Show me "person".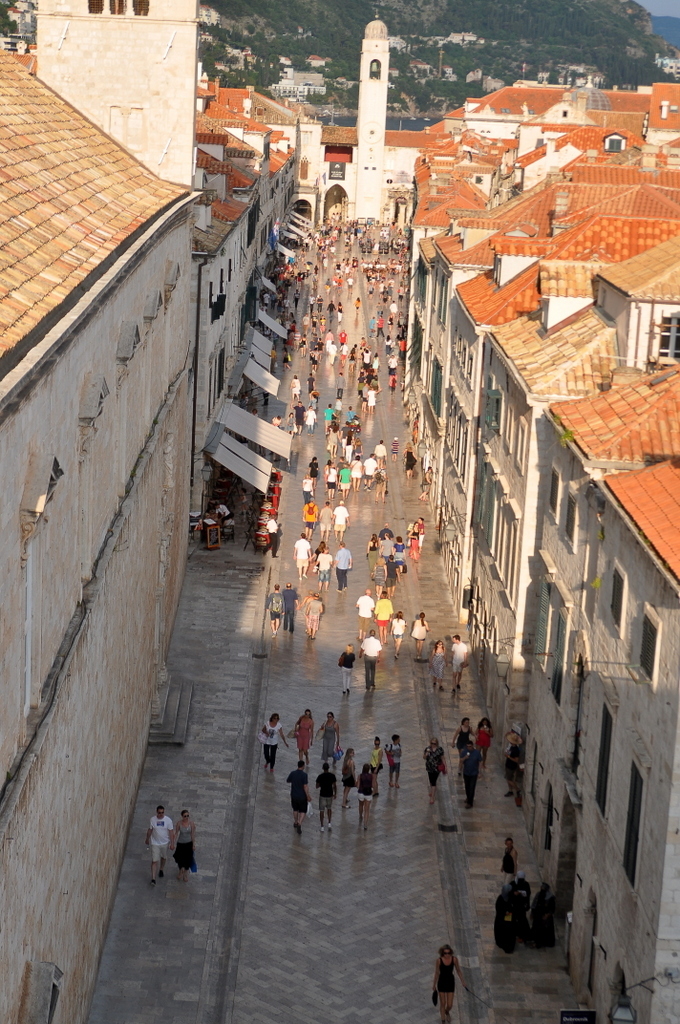
"person" is here: (left=294, top=712, right=317, bottom=766).
